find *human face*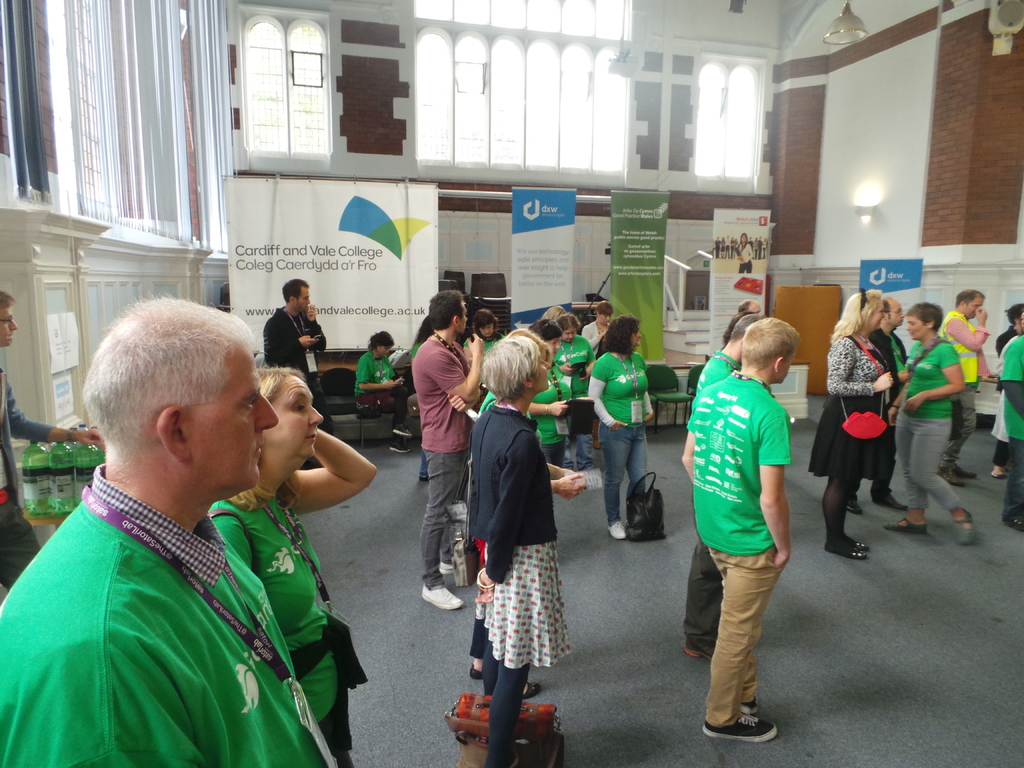
(535,354,549,392)
